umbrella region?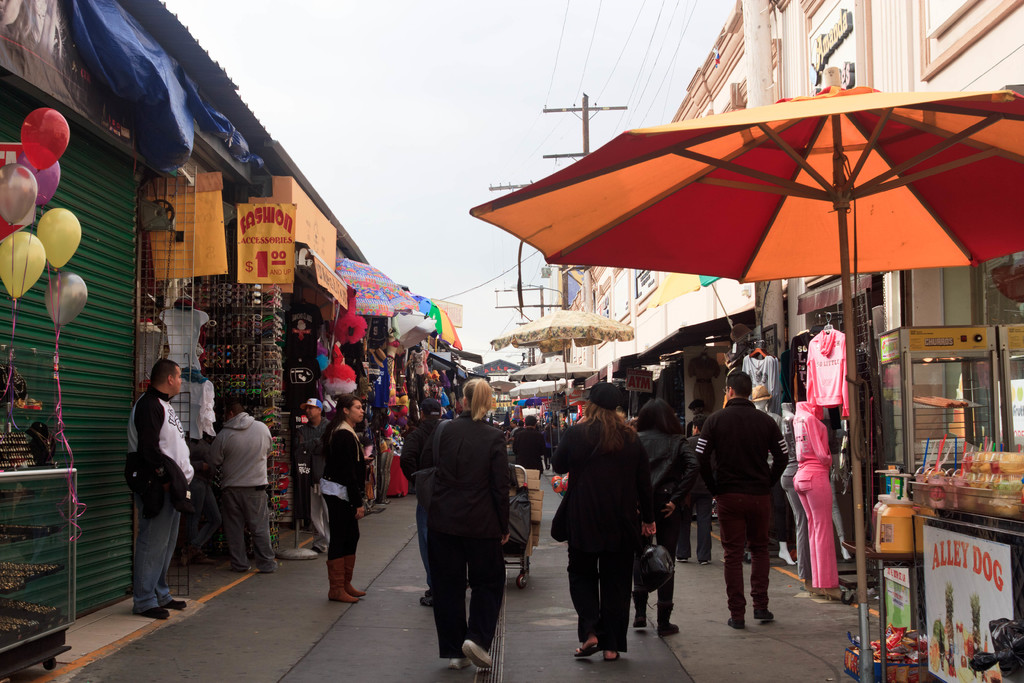
bbox(508, 358, 596, 380)
